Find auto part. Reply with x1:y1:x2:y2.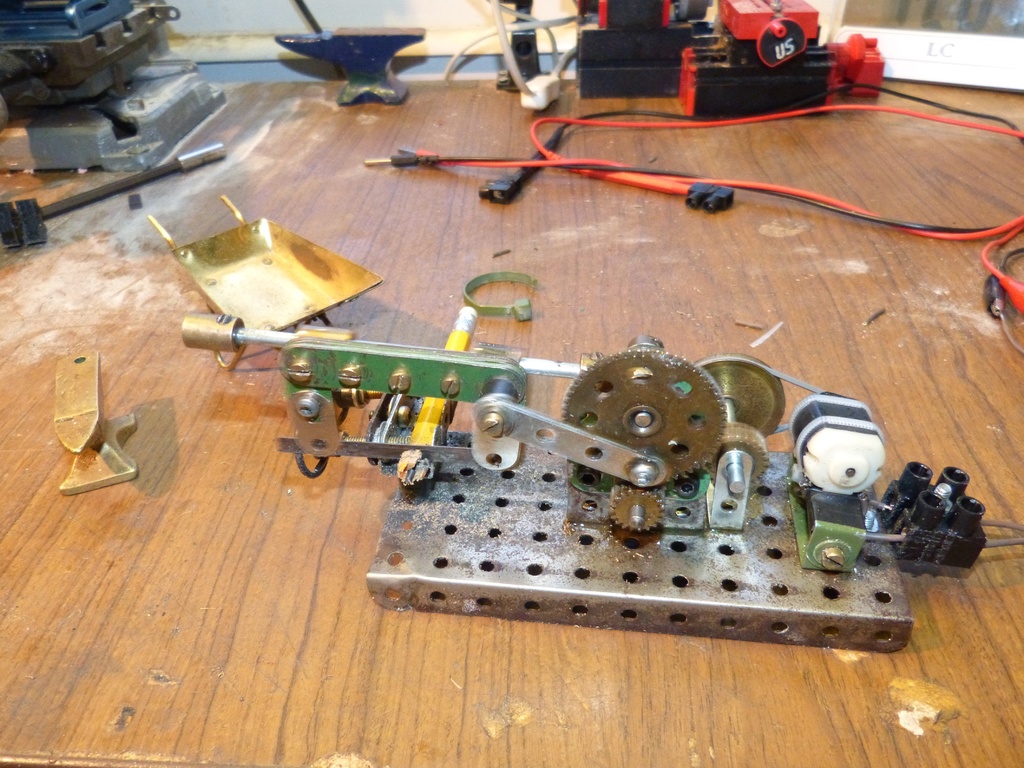
0:144:231:244.
